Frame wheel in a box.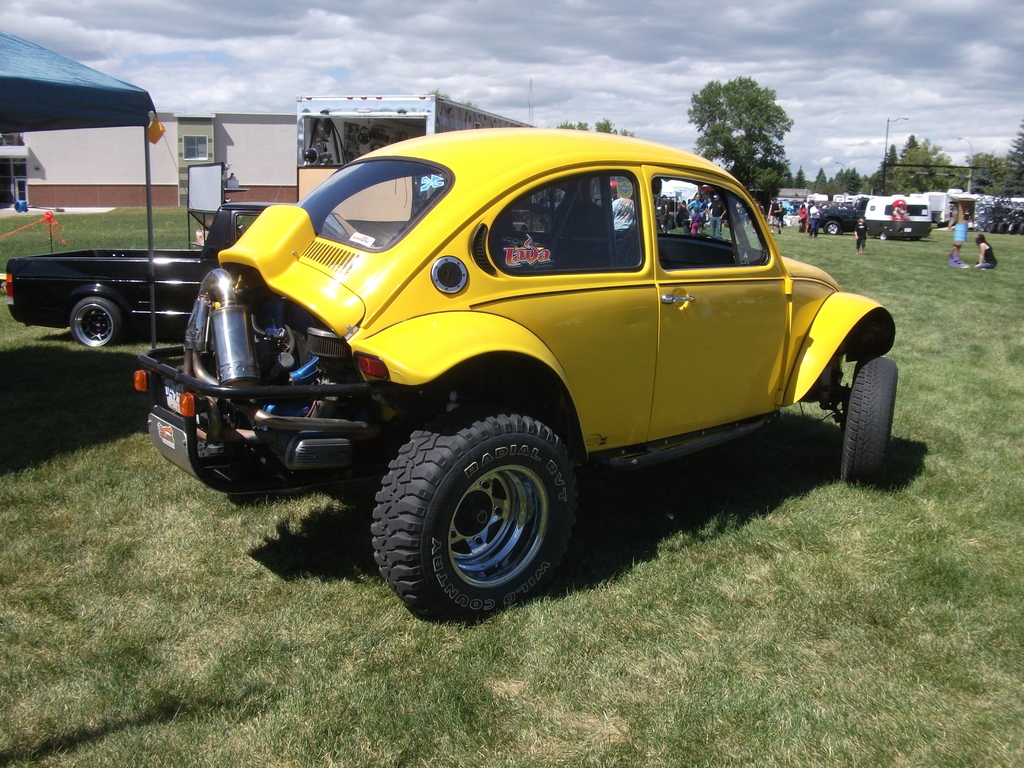
[71,296,117,349].
